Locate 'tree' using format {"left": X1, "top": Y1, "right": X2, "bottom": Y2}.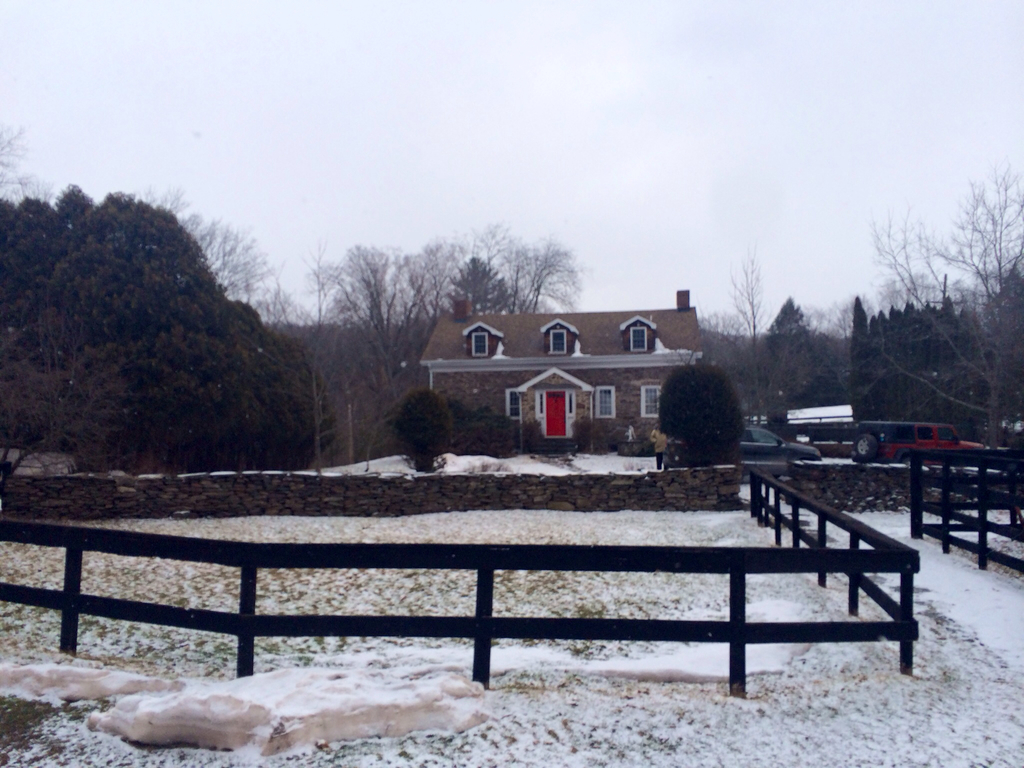
{"left": 385, "top": 385, "right": 457, "bottom": 469}.
